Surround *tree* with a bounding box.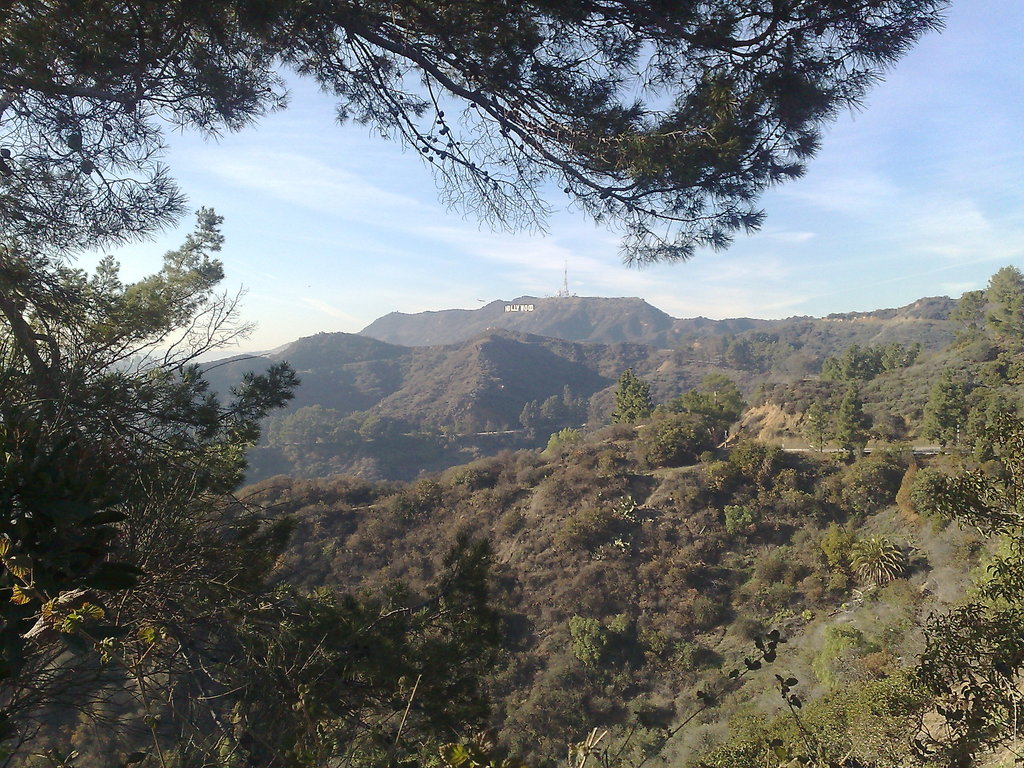
{"x1": 428, "y1": 520, "x2": 505, "y2": 614}.
